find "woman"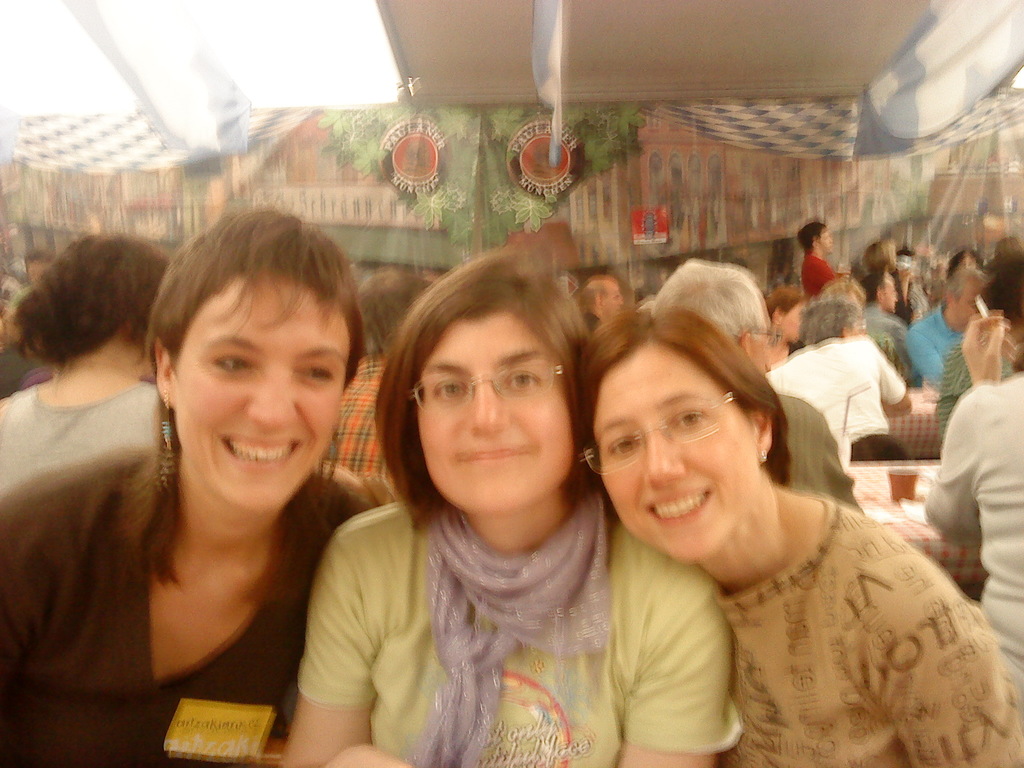
[278, 245, 742, 767]
